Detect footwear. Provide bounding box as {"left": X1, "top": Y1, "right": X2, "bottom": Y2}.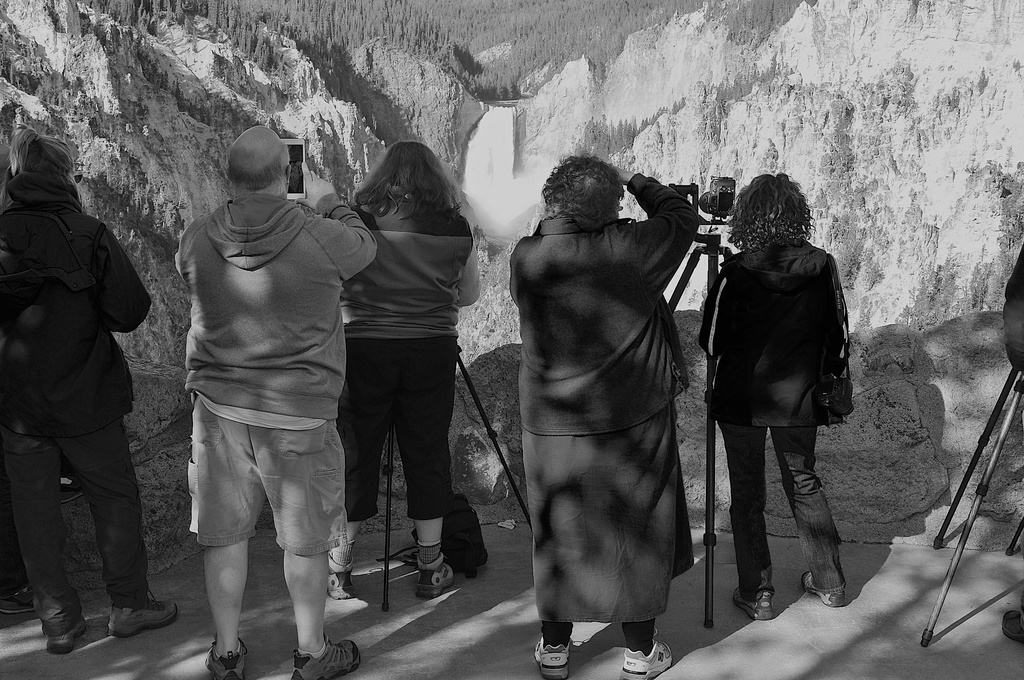
{"left": 805, "top": 564, "right": 846, "bottom": 605}.
